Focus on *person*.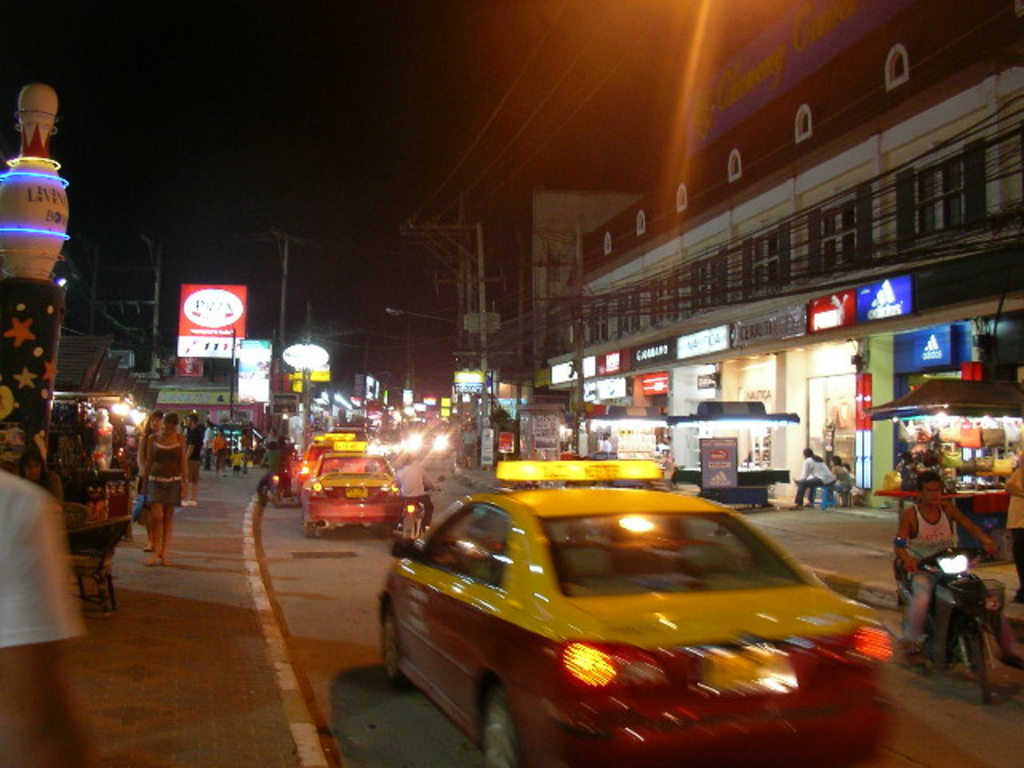
Focused at {"x1": 394, "y1": 453, "x2": 442, "y2": 533}.
